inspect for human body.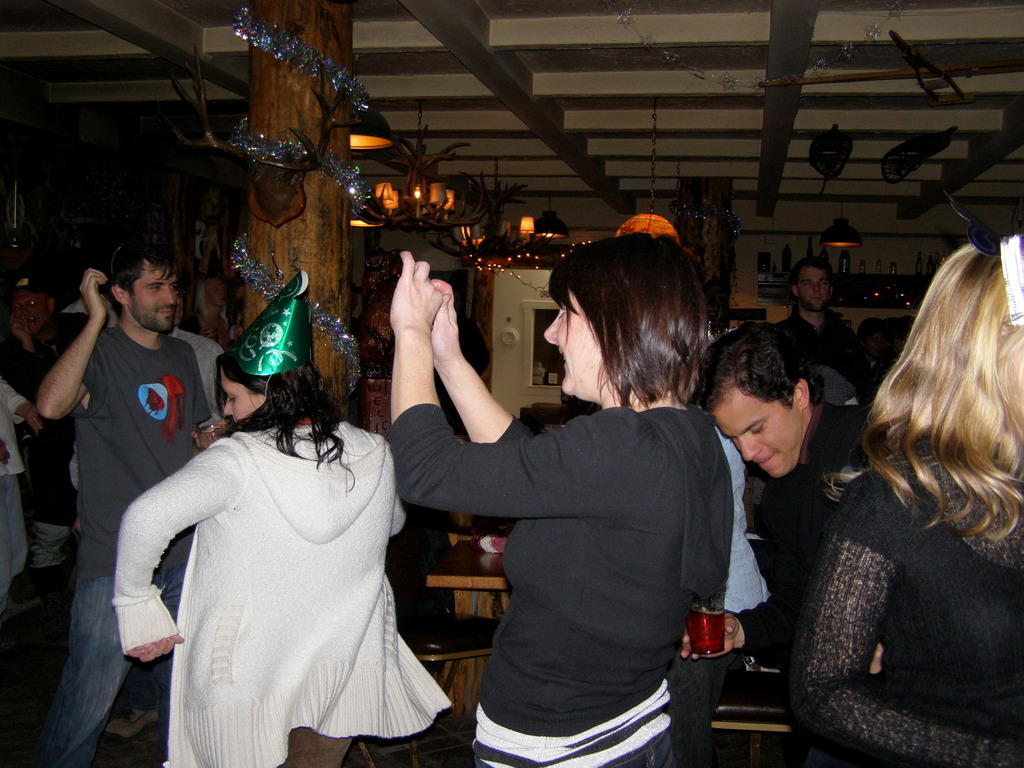
Inspection: 774,255,868,386.
